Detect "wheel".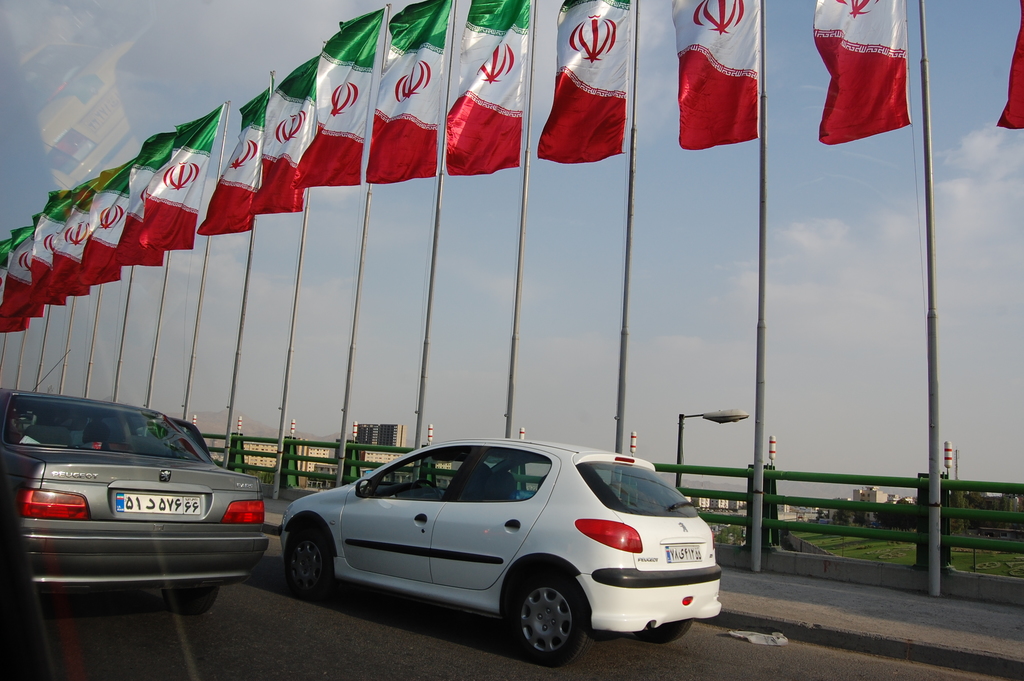
Detected at detection(160, 583, 220, 613).
